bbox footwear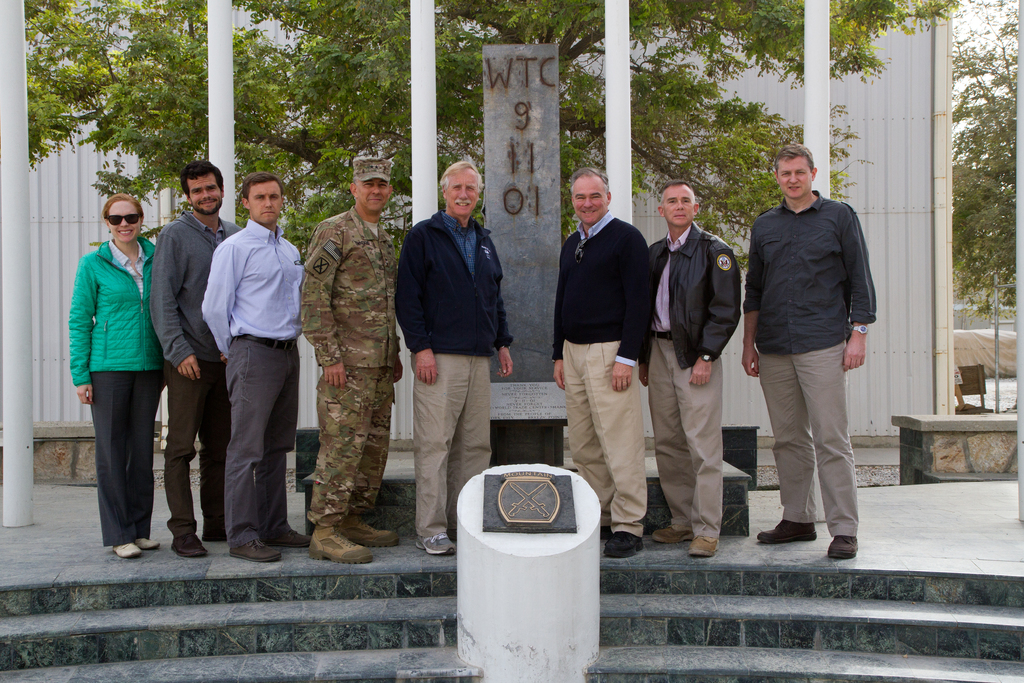
bbox(828, 536, 863, 557)
